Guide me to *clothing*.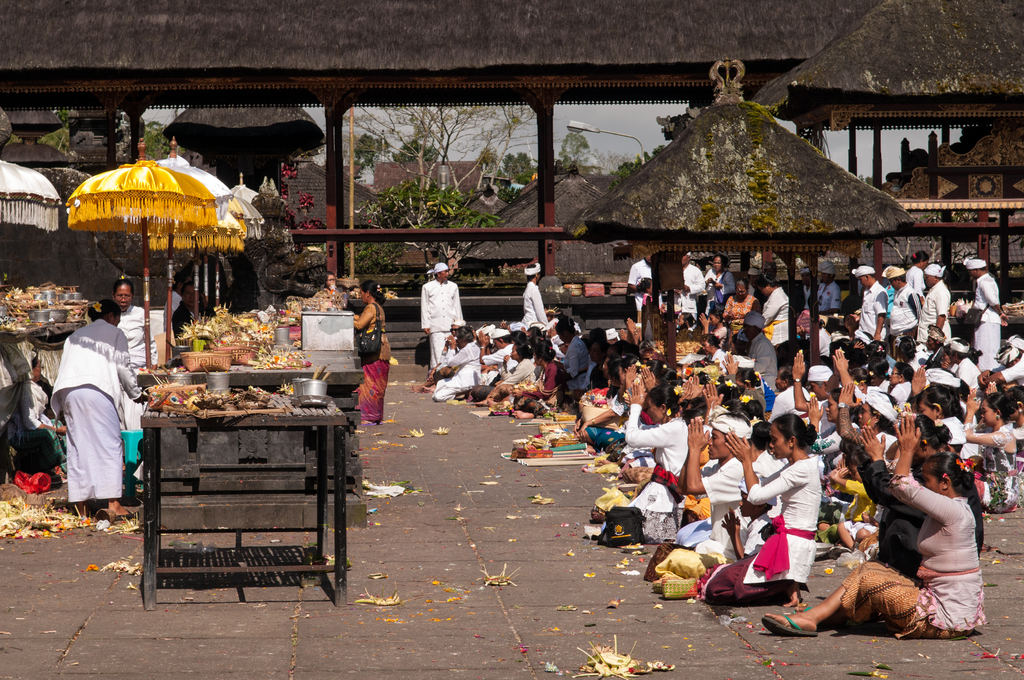
Guidance: bbox=(961, 364, 979, 381).
